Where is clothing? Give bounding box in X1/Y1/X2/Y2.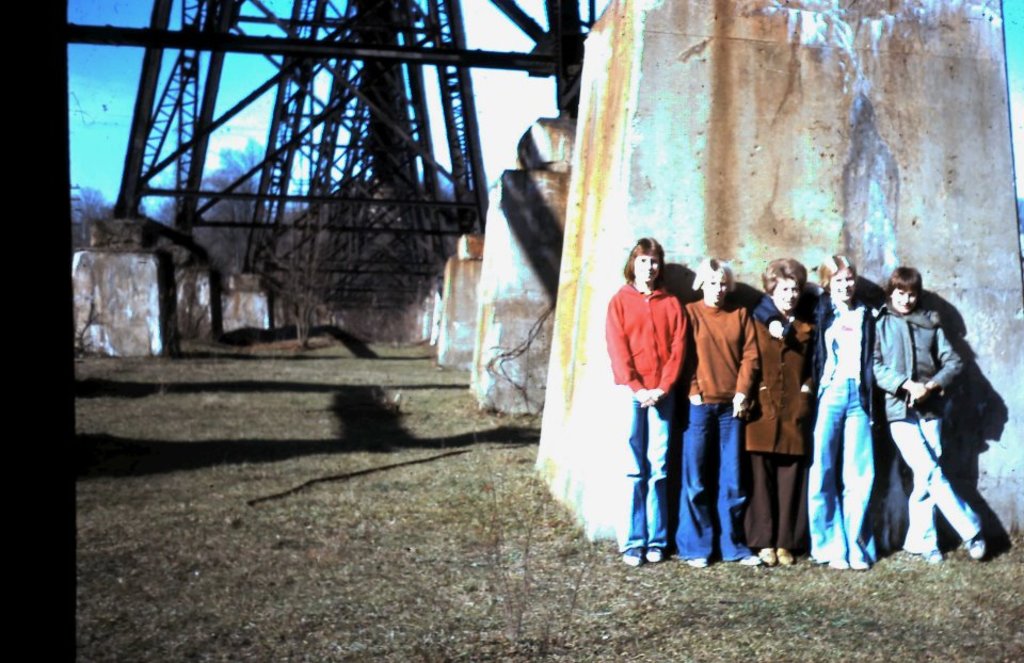
739/297/816/550.
